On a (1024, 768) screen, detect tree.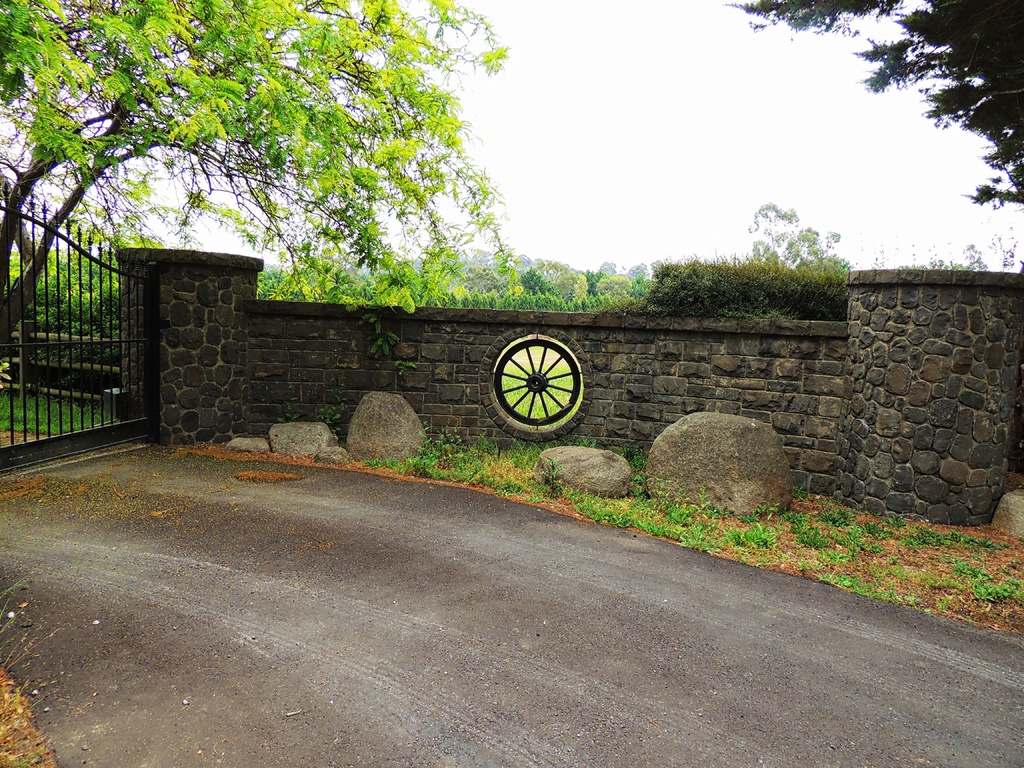
Rect(658, 198, 863, 300).
